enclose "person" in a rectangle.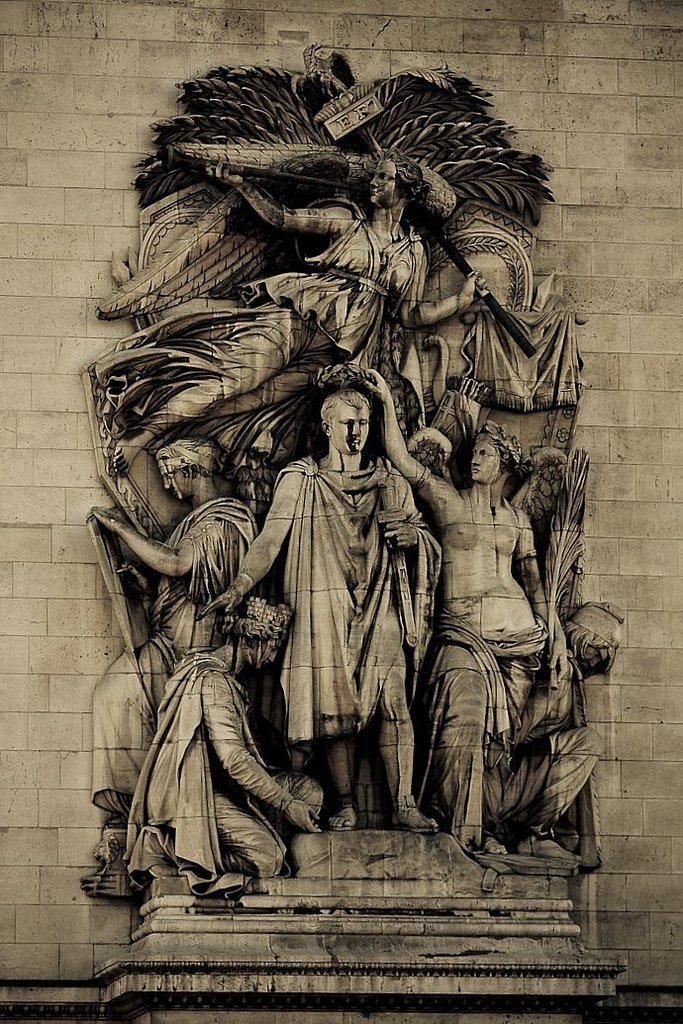
<bbox>196, 392, 442, 835</bbox>.
